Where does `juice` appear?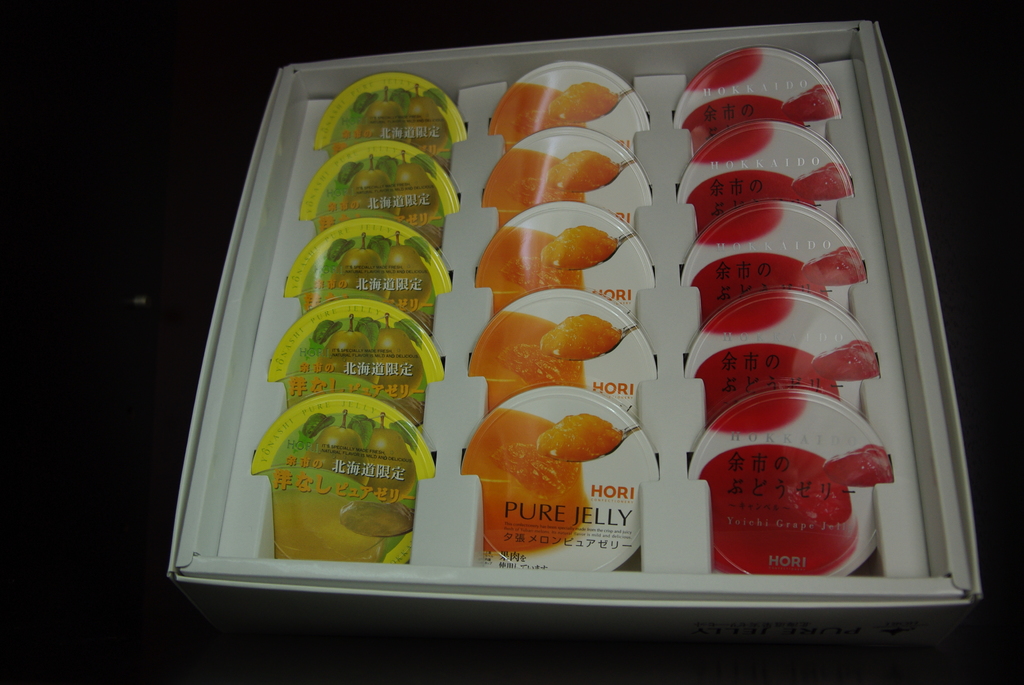
Appears at (488,79,619,143).
